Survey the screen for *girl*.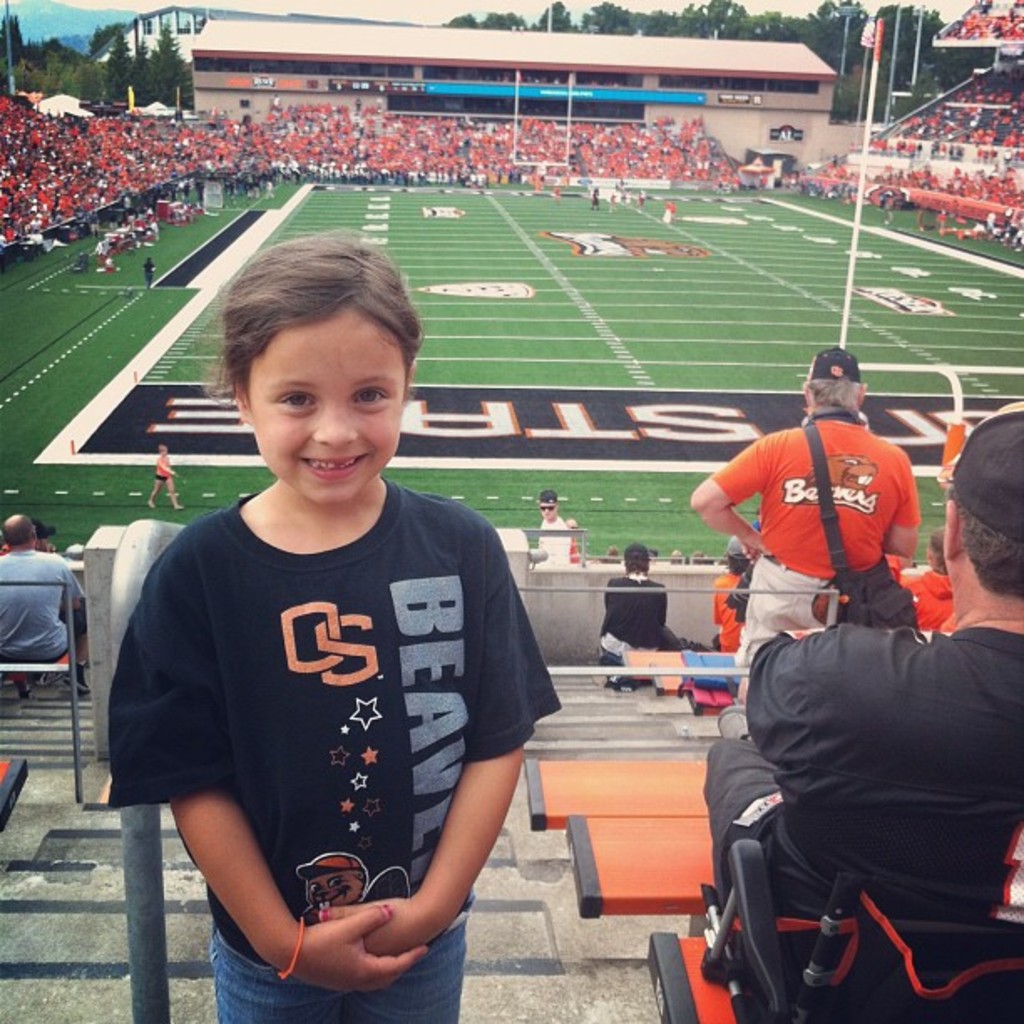
Survey found: left=107, top=228, right=567, bottom=1022.
